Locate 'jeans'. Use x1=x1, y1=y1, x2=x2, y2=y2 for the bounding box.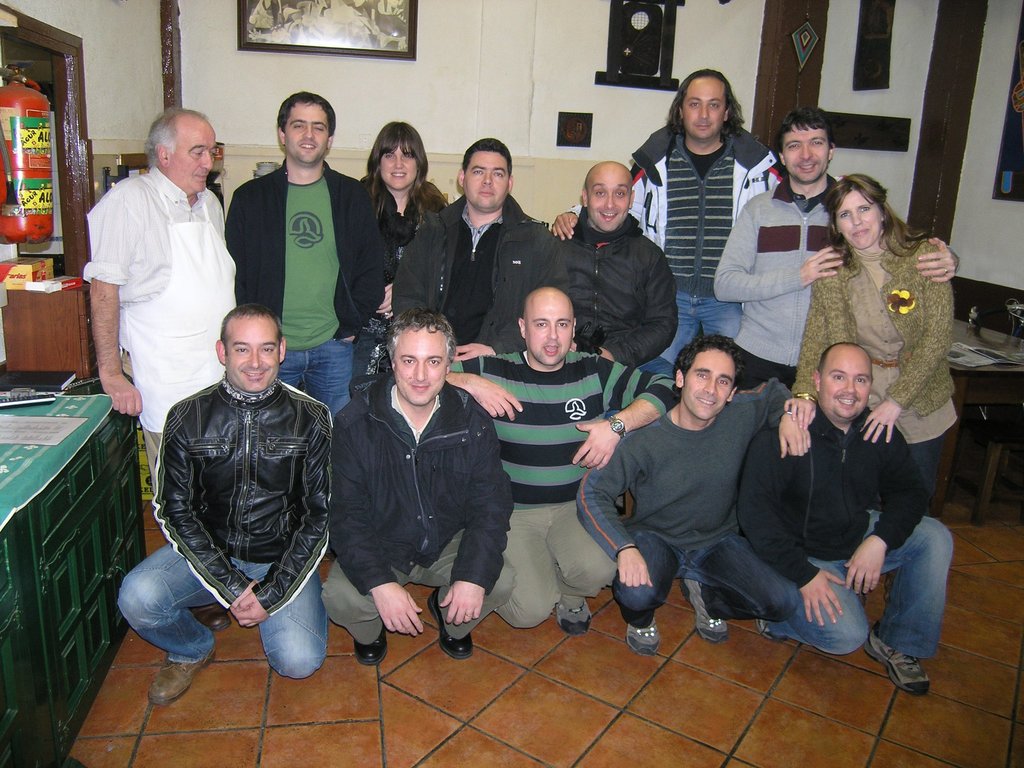
x1=769, y1=508, x2=955, y2=658.
